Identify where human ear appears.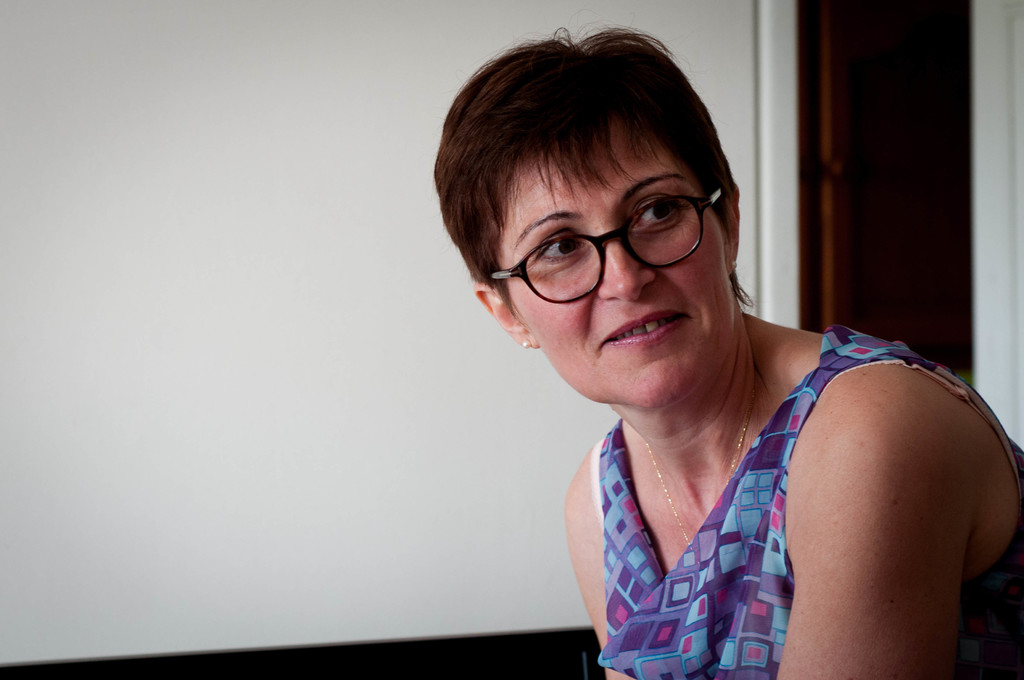
Appears at bbox(472, 282, 539, 348).
